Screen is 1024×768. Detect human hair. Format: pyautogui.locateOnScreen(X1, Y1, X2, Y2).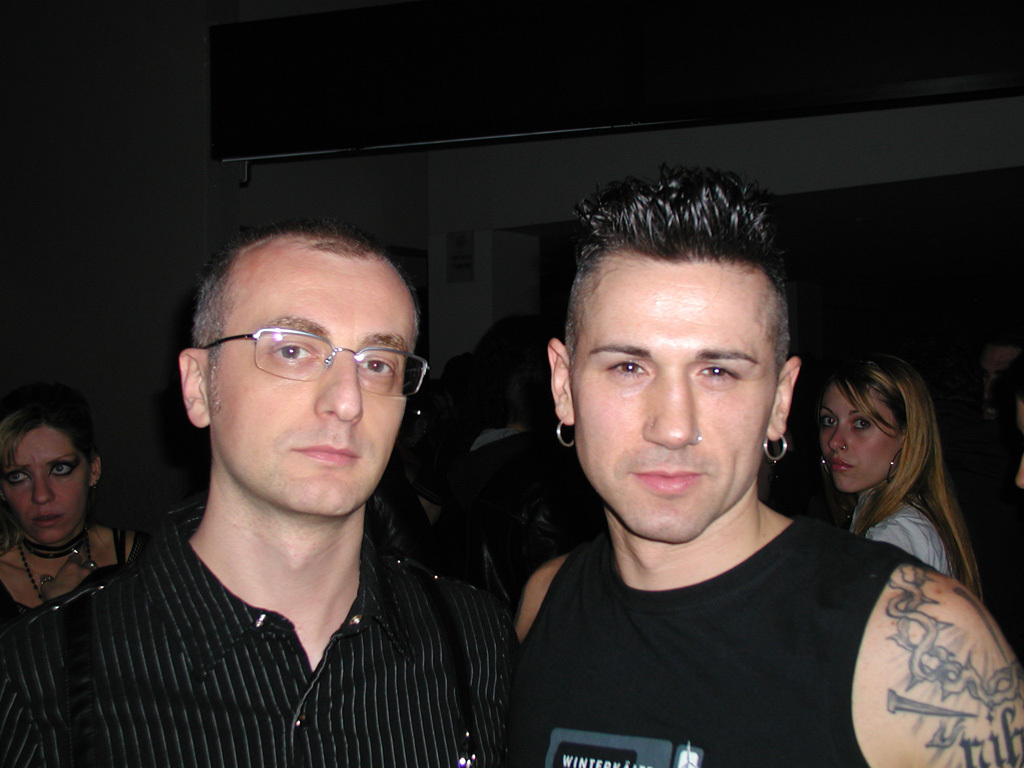
pyautogui.locateOnScreen(192, 216, 421, 412).
